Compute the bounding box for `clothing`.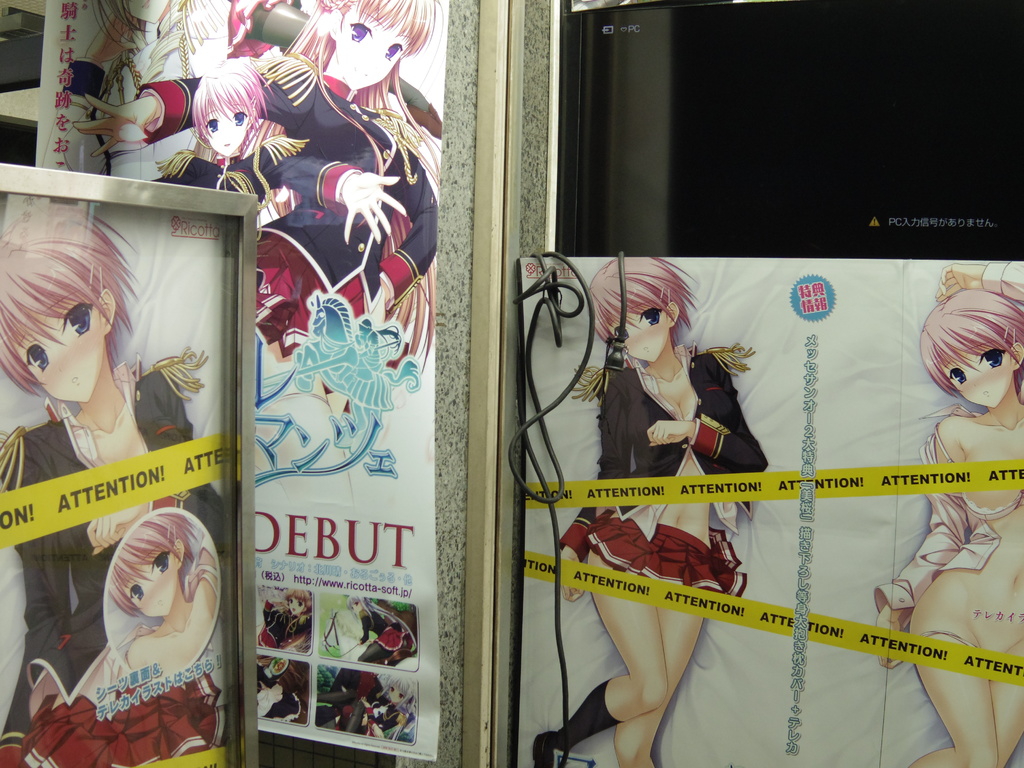
l=32, t=687, r=218, b=767.
